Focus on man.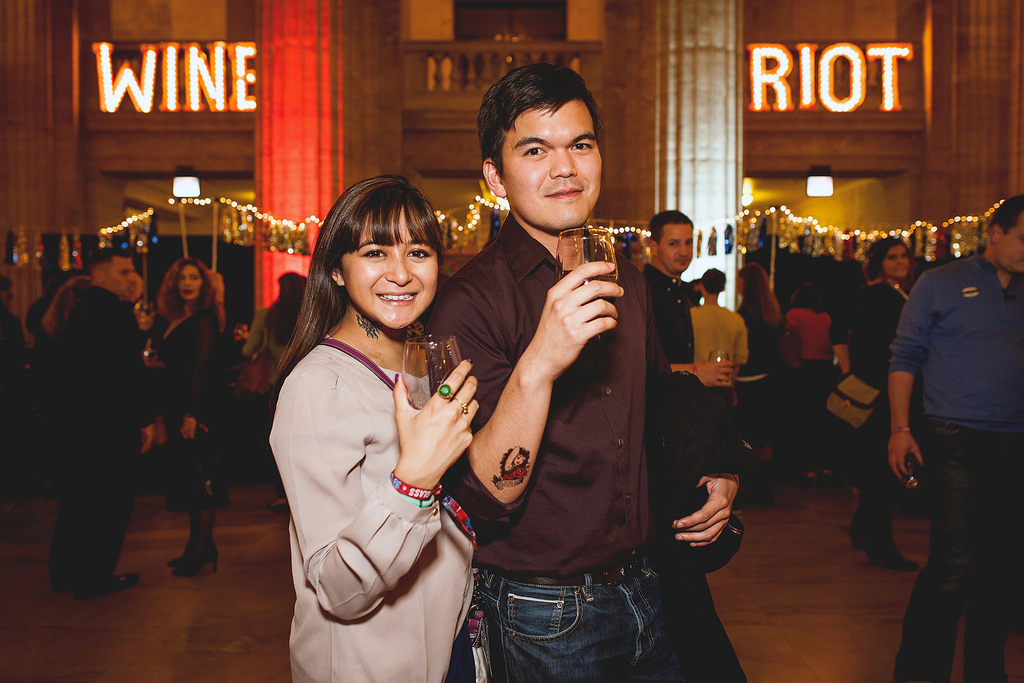
Focused at left=51, top=248, right=155, bottom=592.
